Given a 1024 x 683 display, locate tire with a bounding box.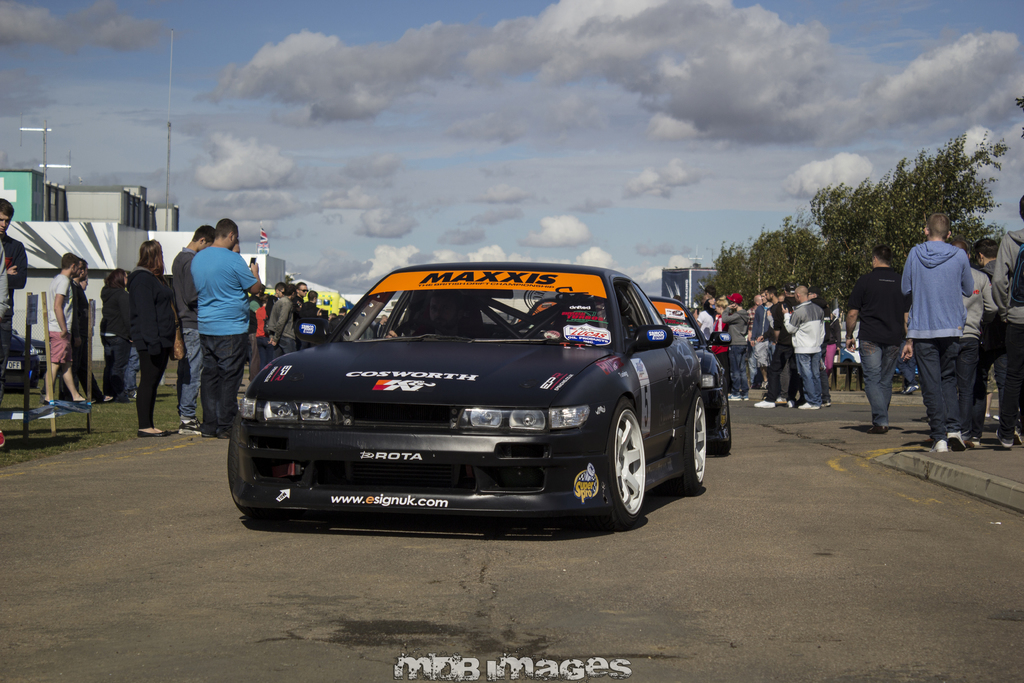
Located: rect(609, 395, 652, 529).
